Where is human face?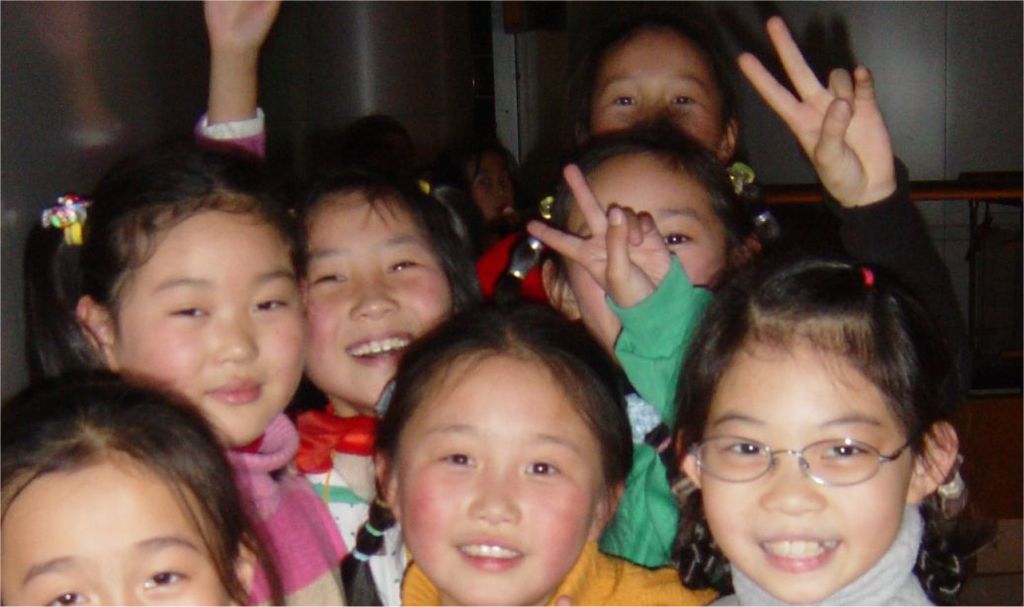
(704,347,914,603).
